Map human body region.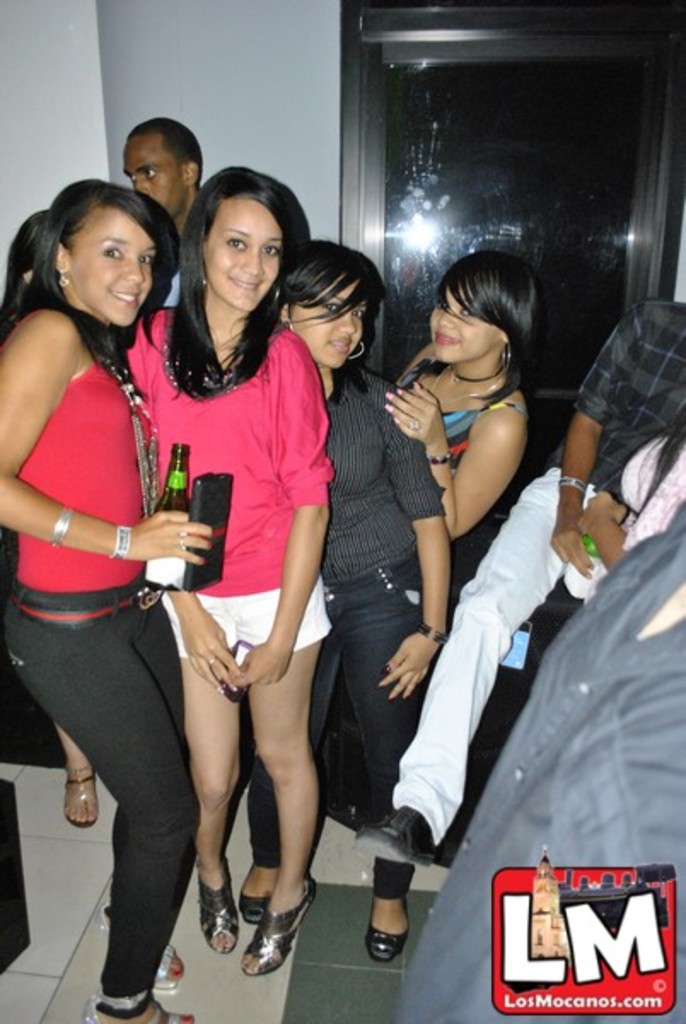
Mapped to bbox(270, 239, 461, 966).
